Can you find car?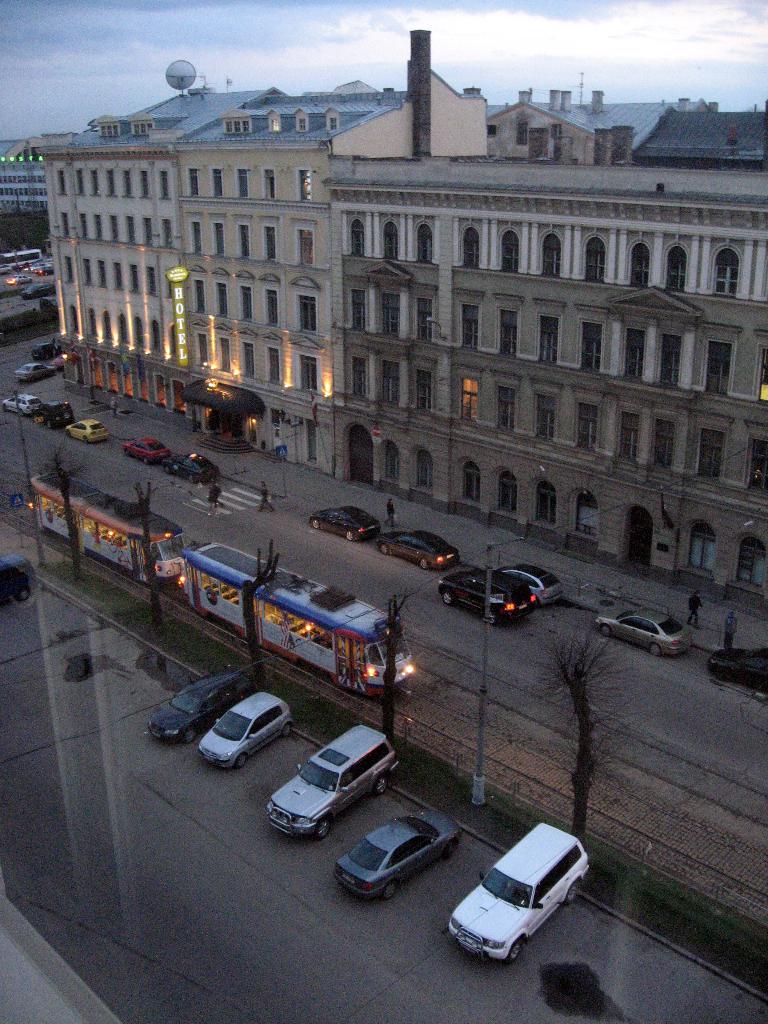
Yes, bounding box: 452/824/581/959.
